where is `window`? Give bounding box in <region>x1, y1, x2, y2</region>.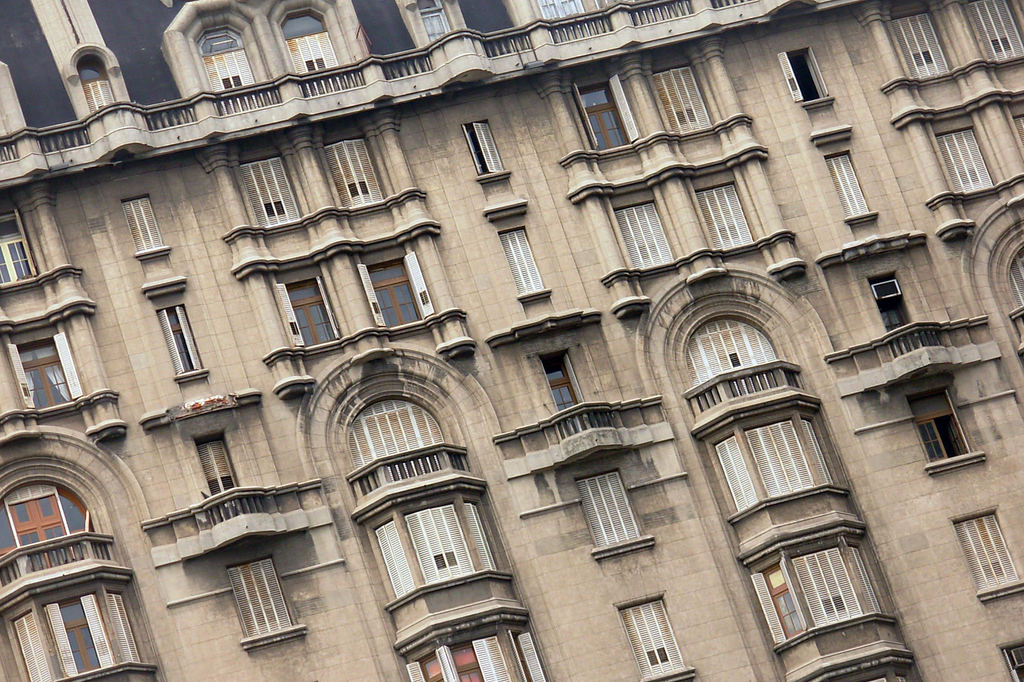
<region>353, 249, 438, 331</region>.
